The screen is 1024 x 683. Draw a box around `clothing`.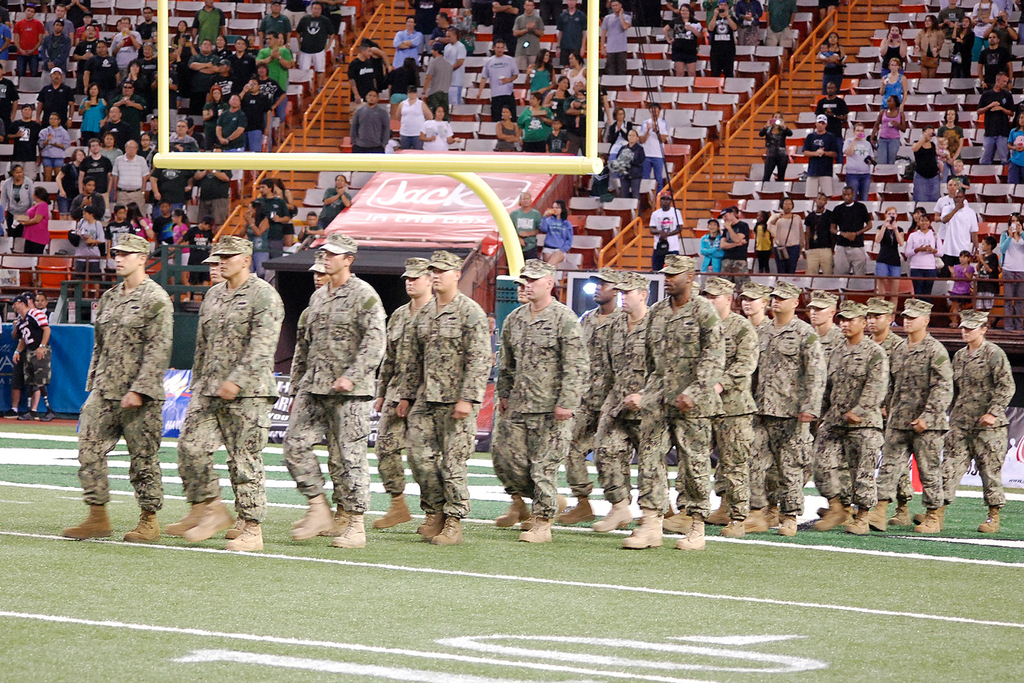
select_region(906, 219, 924, 248).
